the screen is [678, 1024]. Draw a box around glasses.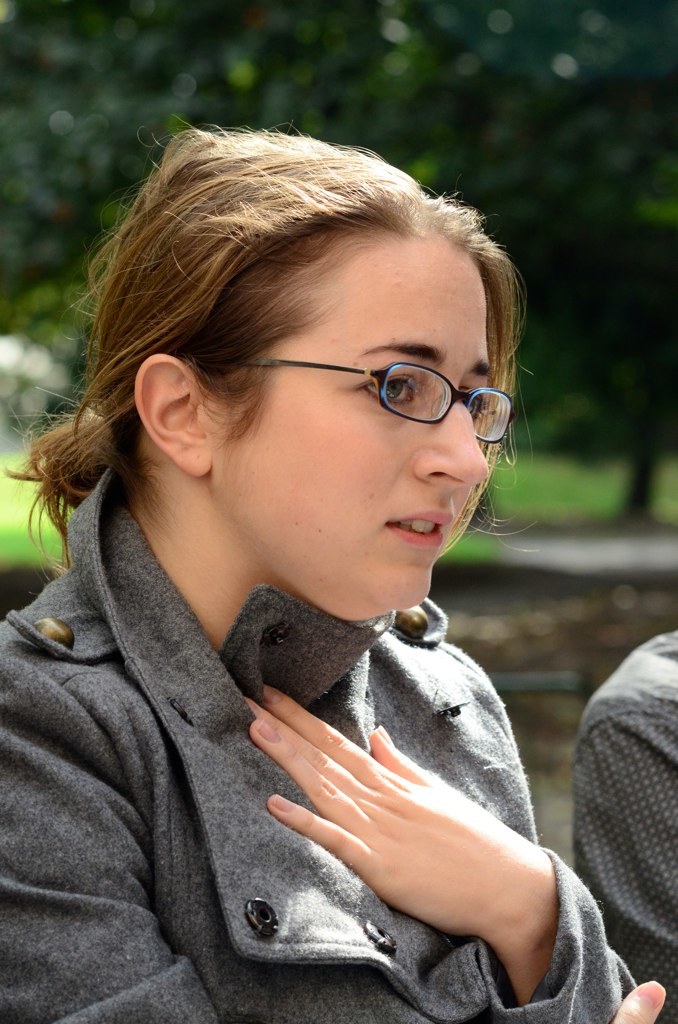
(x1=206, y1=352, x2=518, y2=448).
